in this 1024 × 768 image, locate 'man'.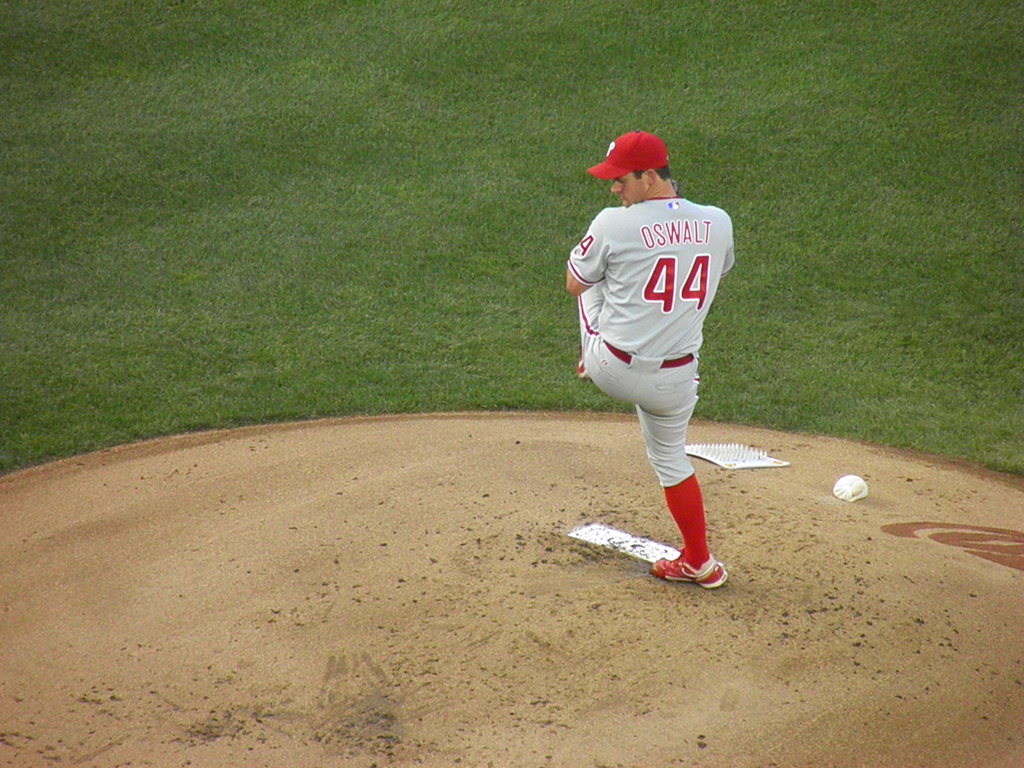
Bounding box: l=553, t=109, r=746, b=594.
